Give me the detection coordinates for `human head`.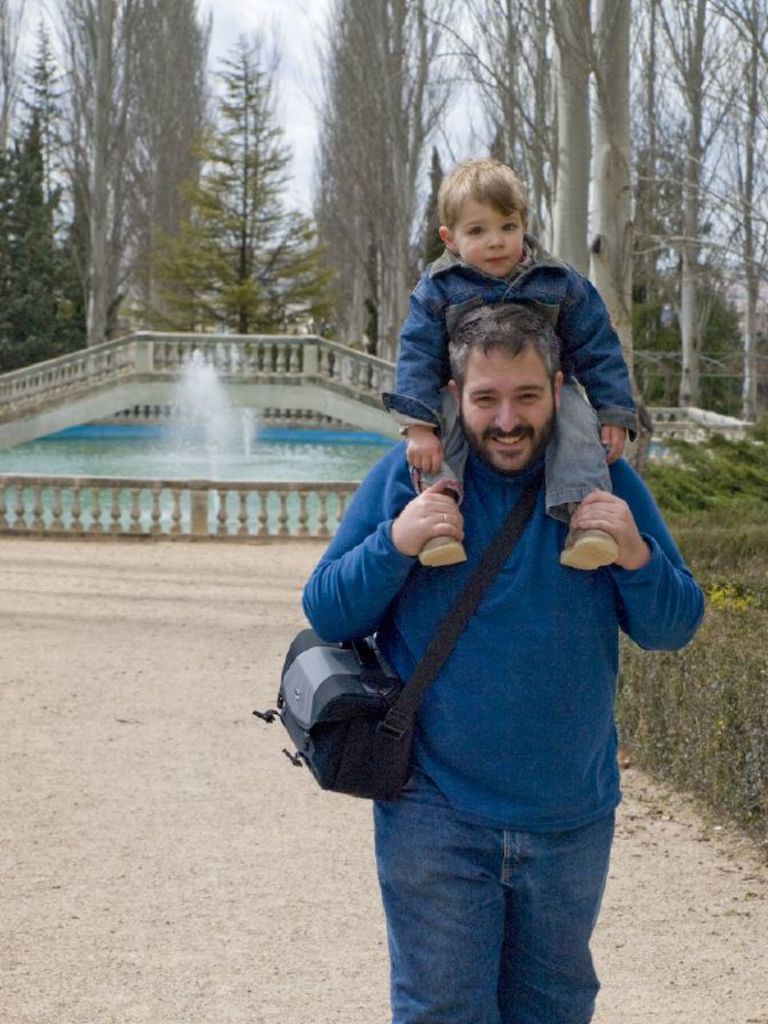
[438, 291, 566, 467].
